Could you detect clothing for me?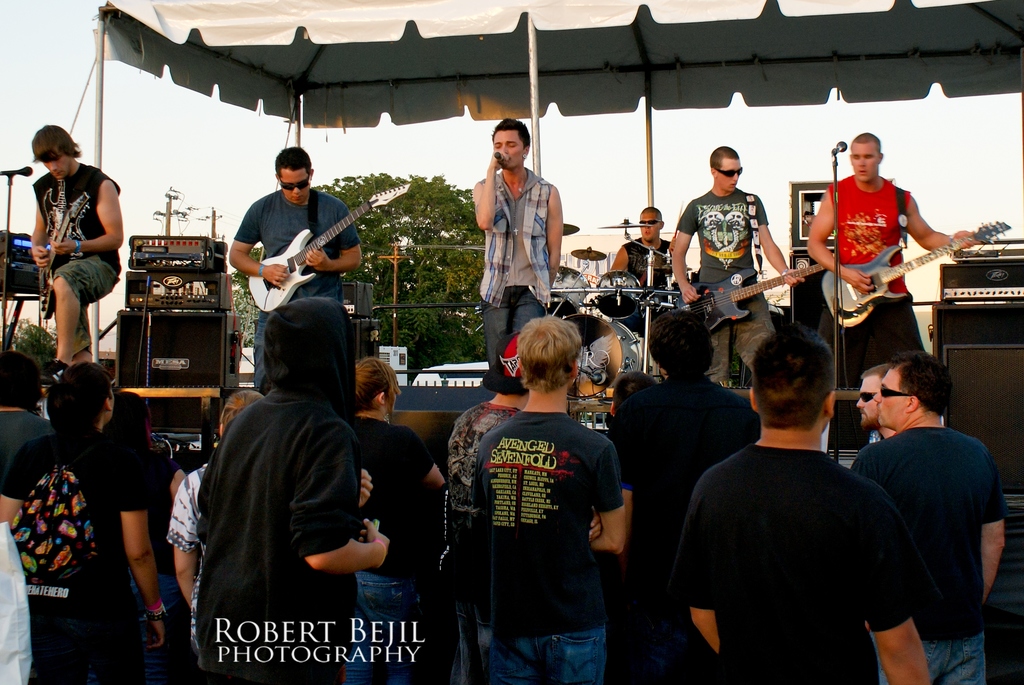
Detection result: <bbox>441, 395, 540, 675</bbox>.
